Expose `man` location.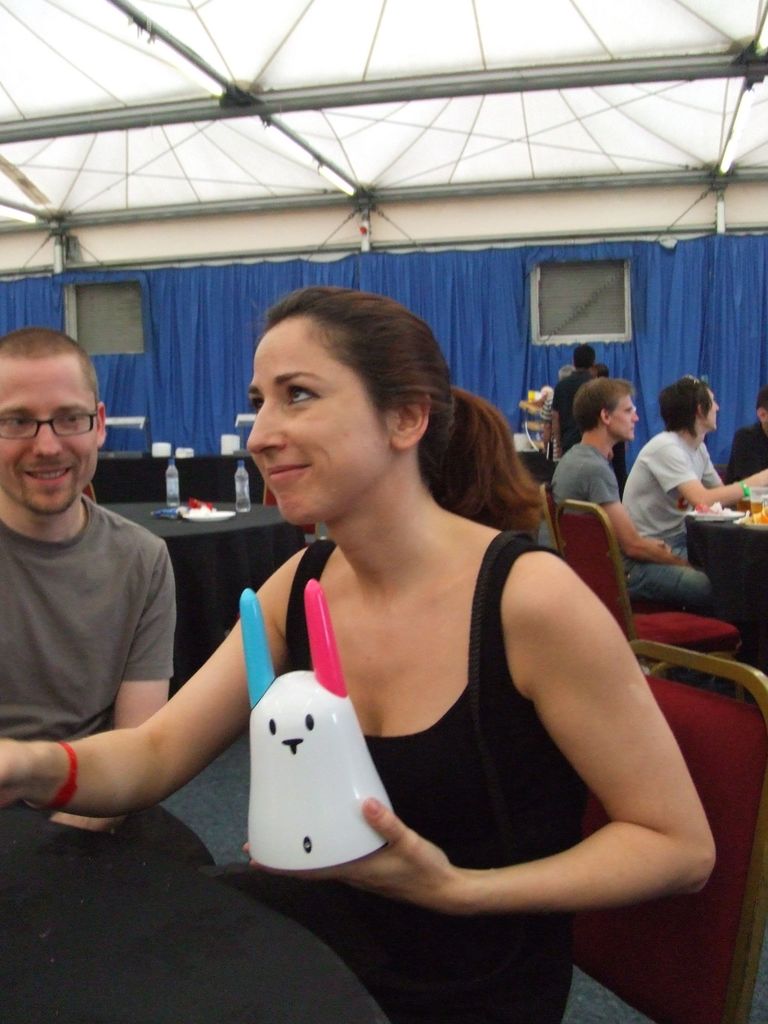
Exposed at <region>549, 376, 721, 625</region>.
